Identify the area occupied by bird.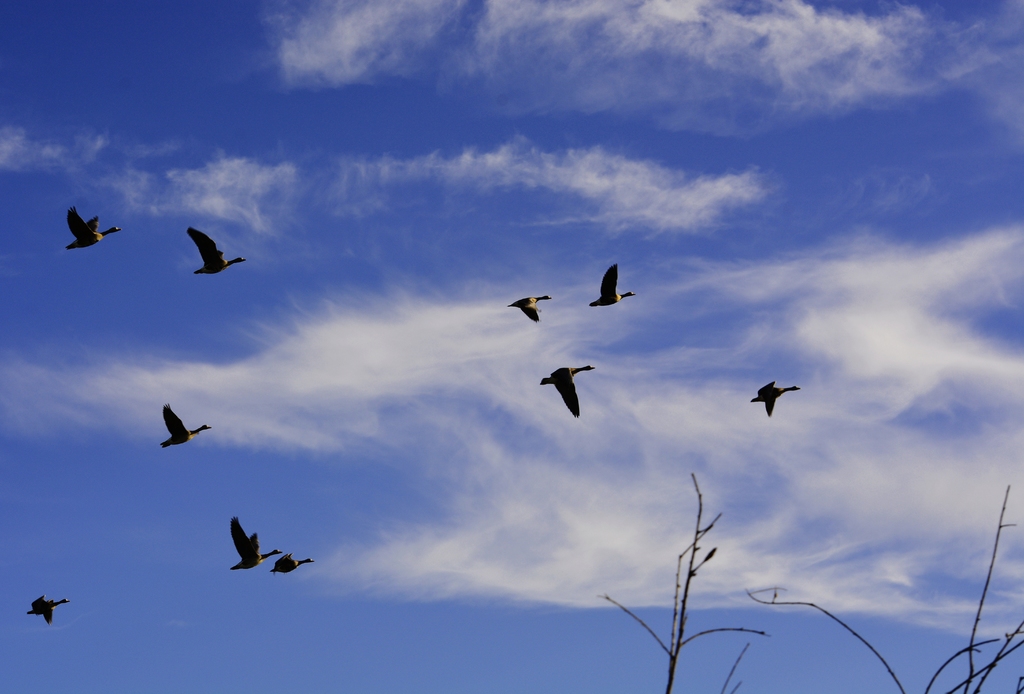
Area: rect(229, 513, 282, 572).
